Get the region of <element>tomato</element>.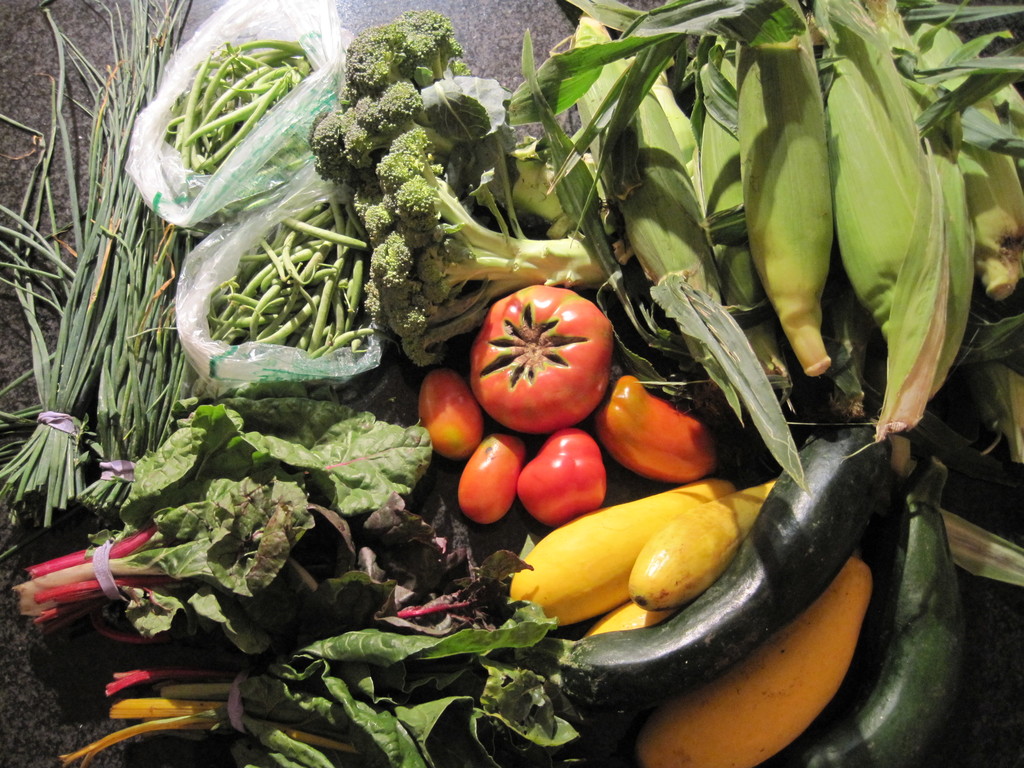
locate(419, 371, 483, 458).
